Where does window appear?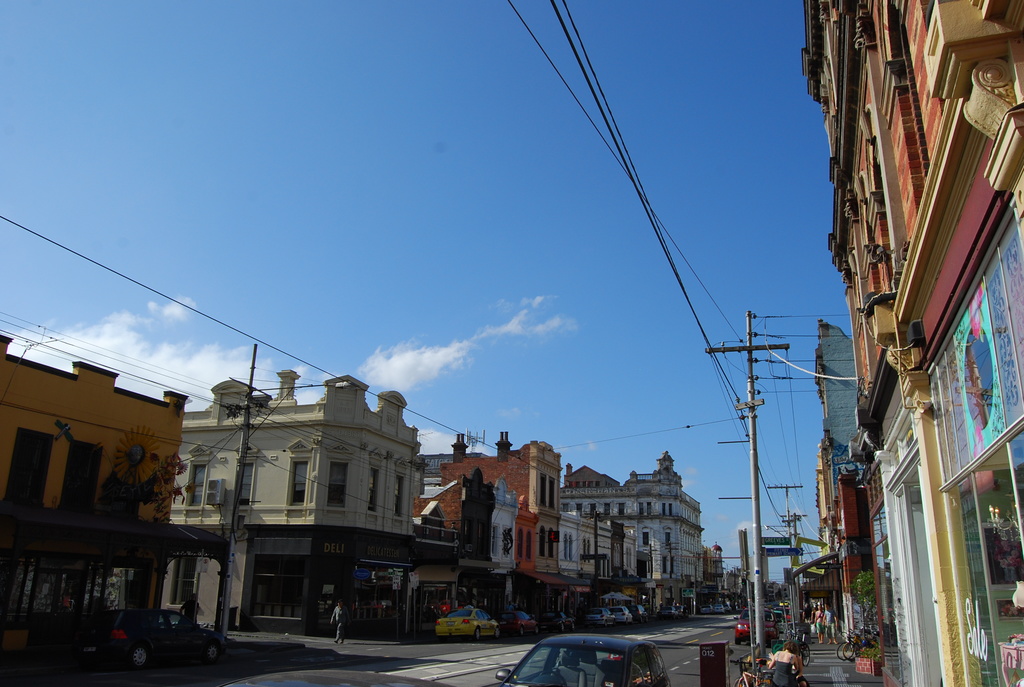
Appears at 637/500/643/516.
